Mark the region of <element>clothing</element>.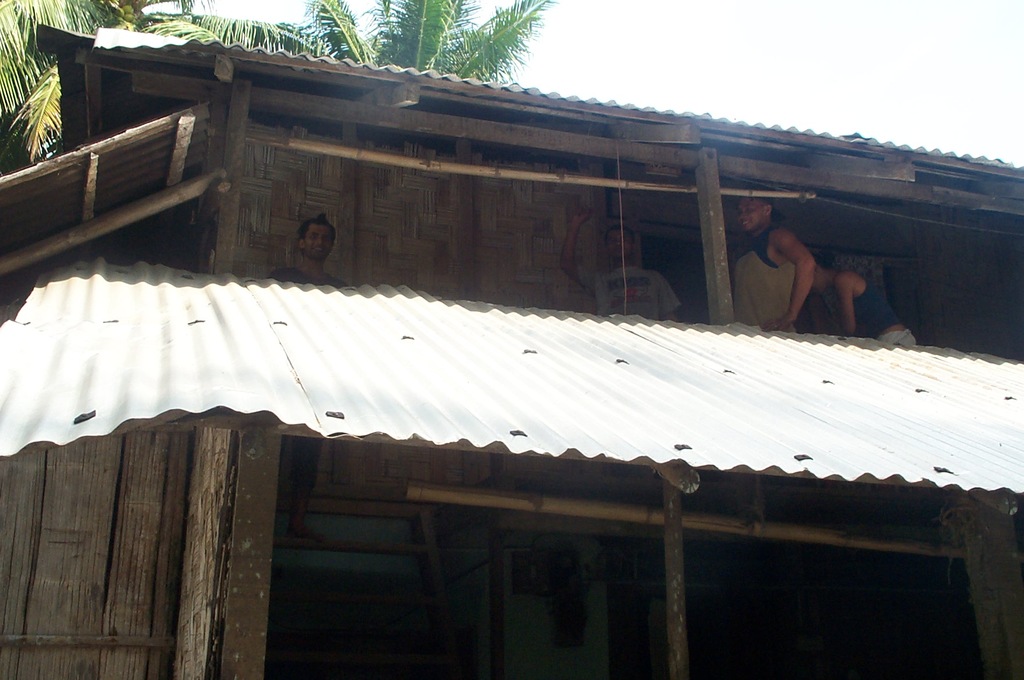
Region: [x1=269, y1=263, x2=348, y2=288].
